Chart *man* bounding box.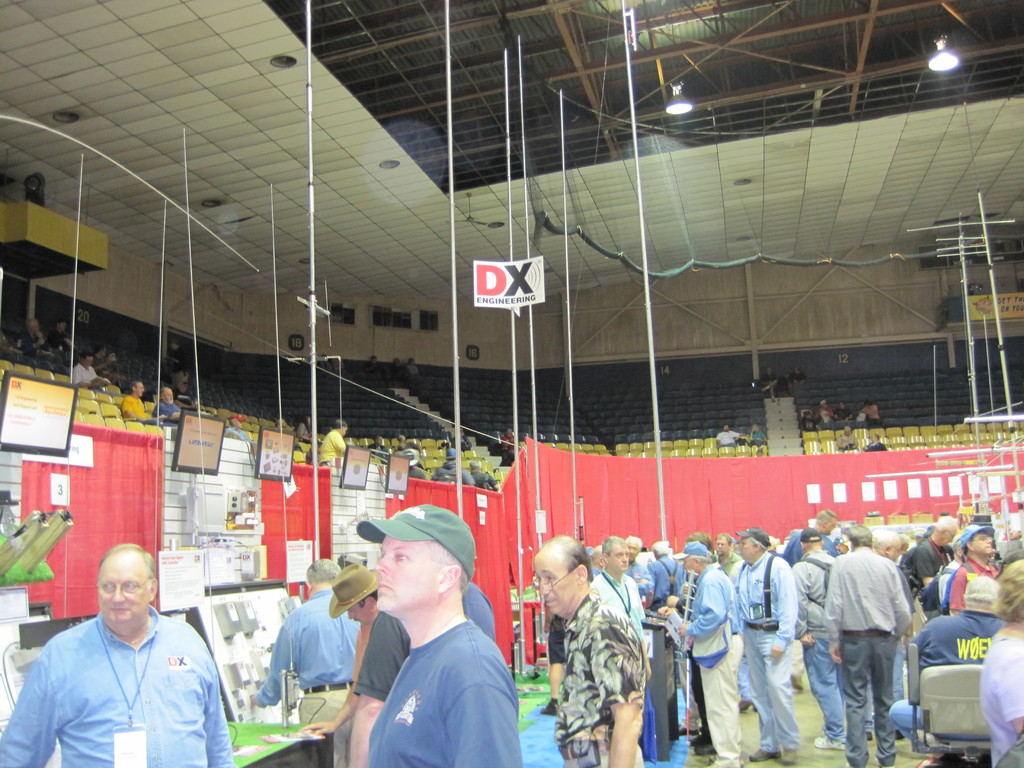
Charted: pyautogui.locateOnScreen(715, 425, 744, 447).
